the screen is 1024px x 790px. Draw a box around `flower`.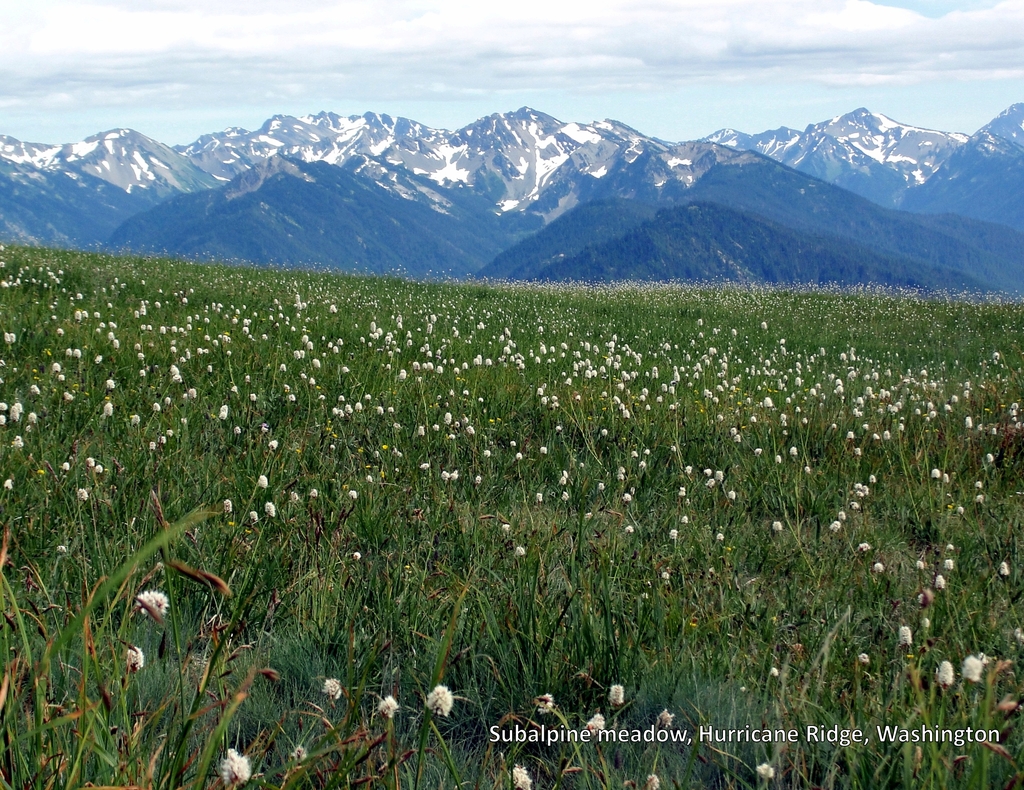
bbox(534, 694, 554, 716).
